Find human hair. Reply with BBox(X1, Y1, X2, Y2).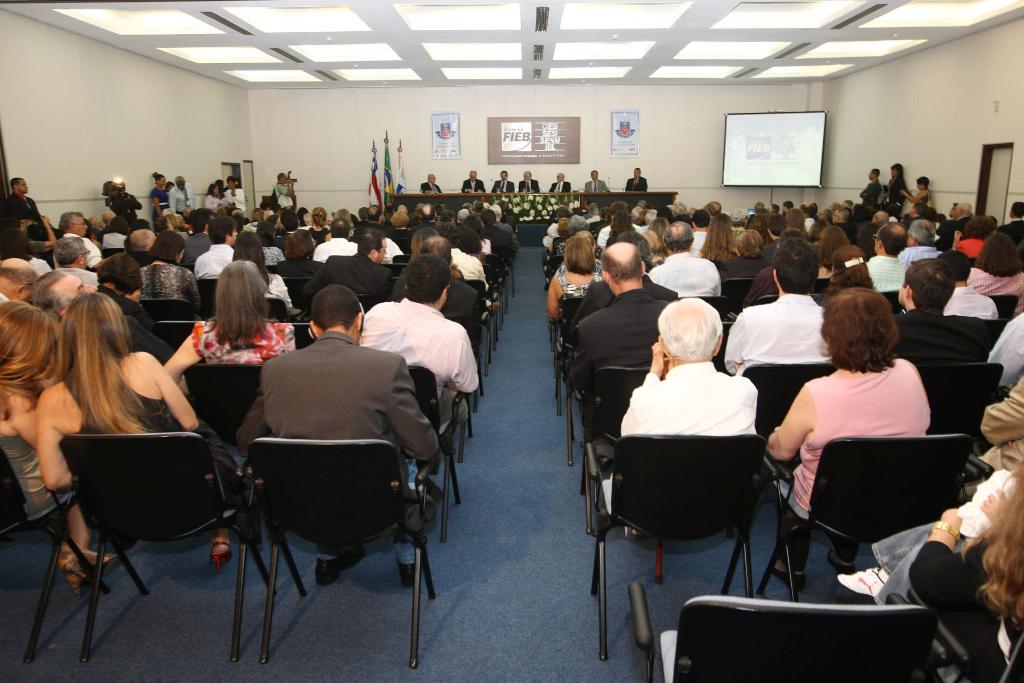
BBox(212, 179, 223, 196).
